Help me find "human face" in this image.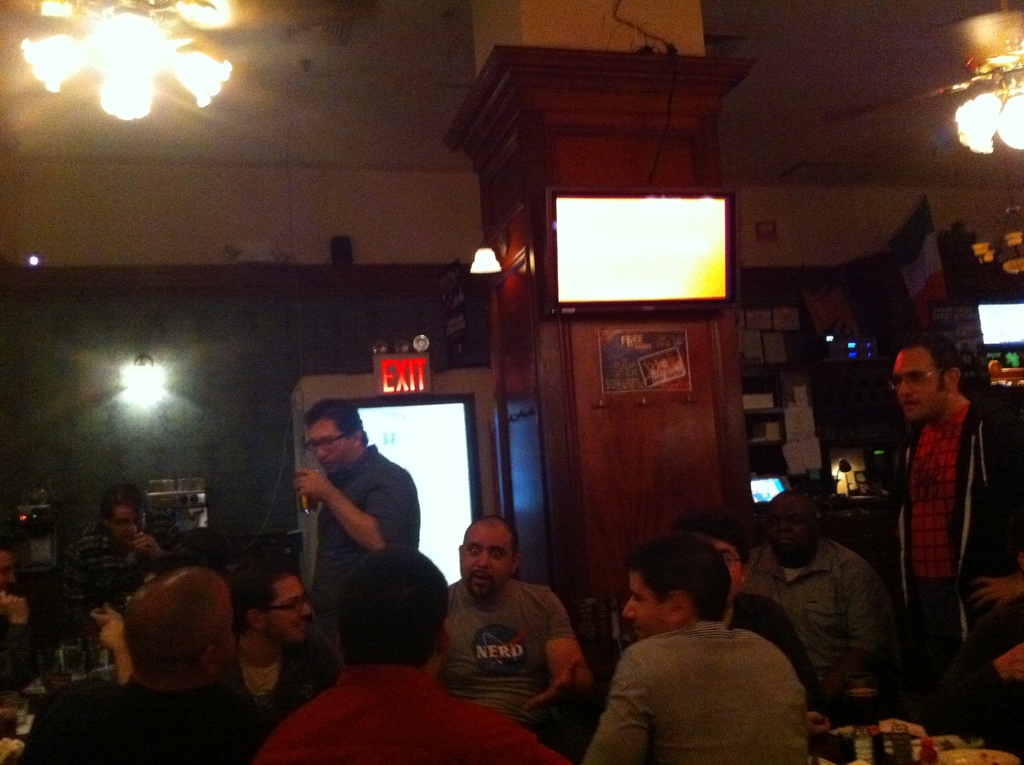
Found it: <box>621,574,672,637</box>.
